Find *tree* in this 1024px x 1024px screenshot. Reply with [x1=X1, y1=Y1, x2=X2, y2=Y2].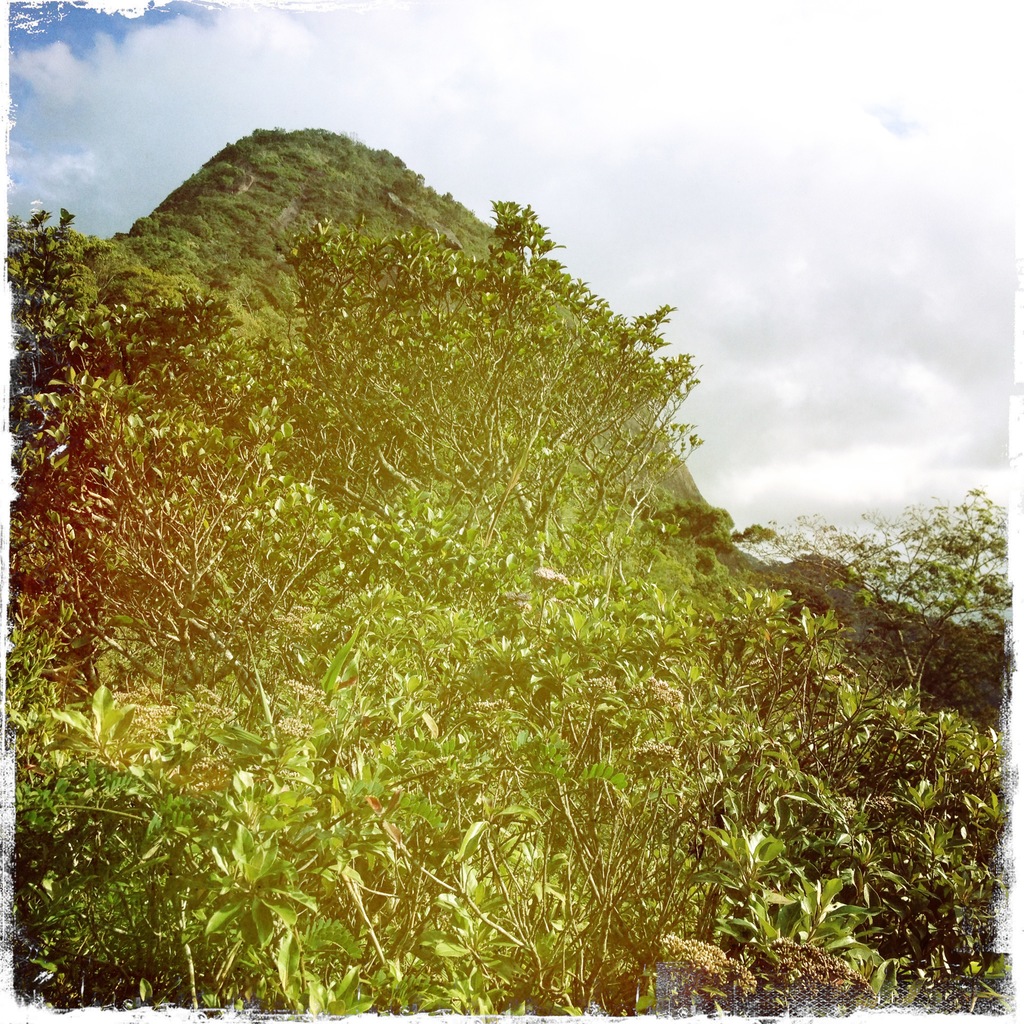
[x1=3, y1=197, x2=222, y2=563].
